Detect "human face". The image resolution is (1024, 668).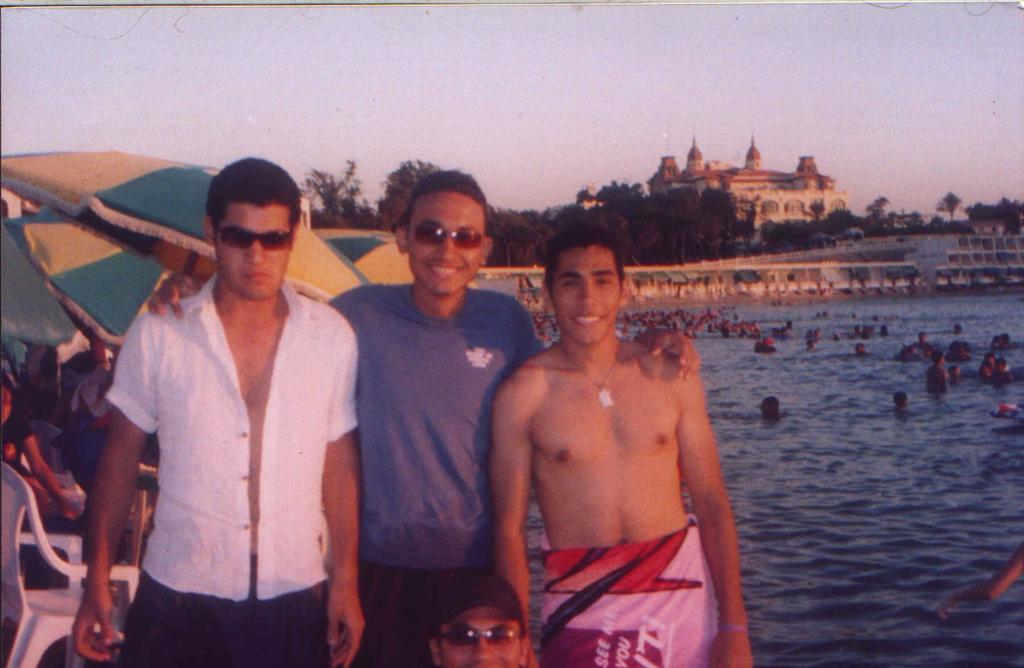
box=[550, 244, 621, 344].
